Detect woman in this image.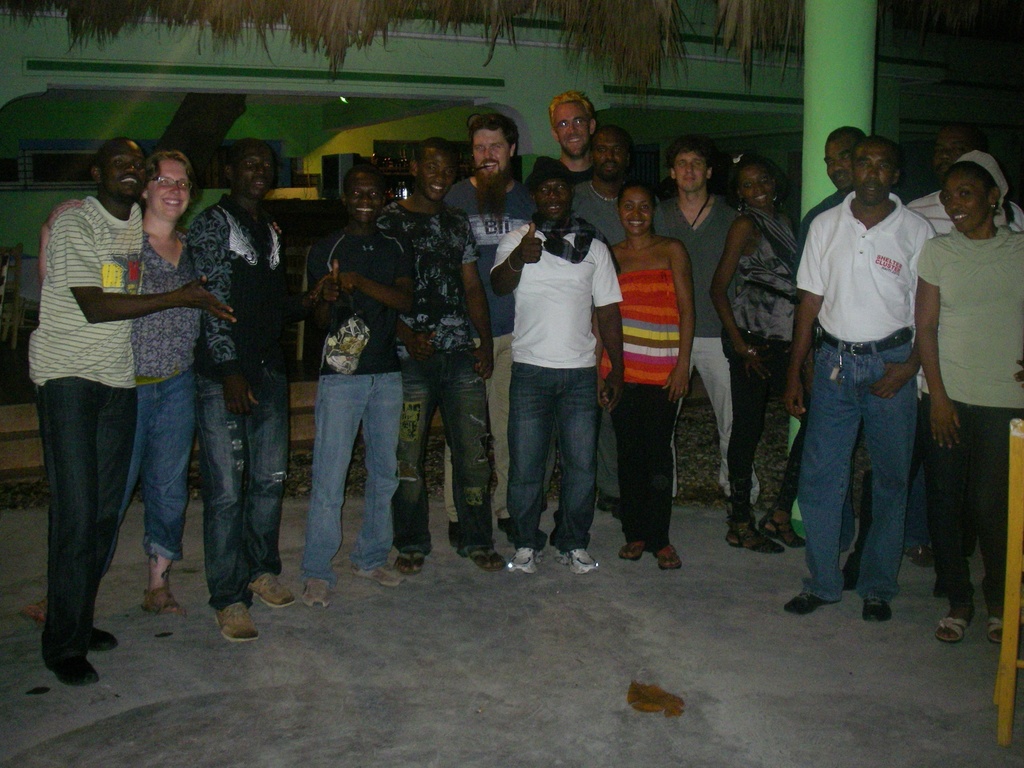
Detection: <box>608,189,703,548</box>.
